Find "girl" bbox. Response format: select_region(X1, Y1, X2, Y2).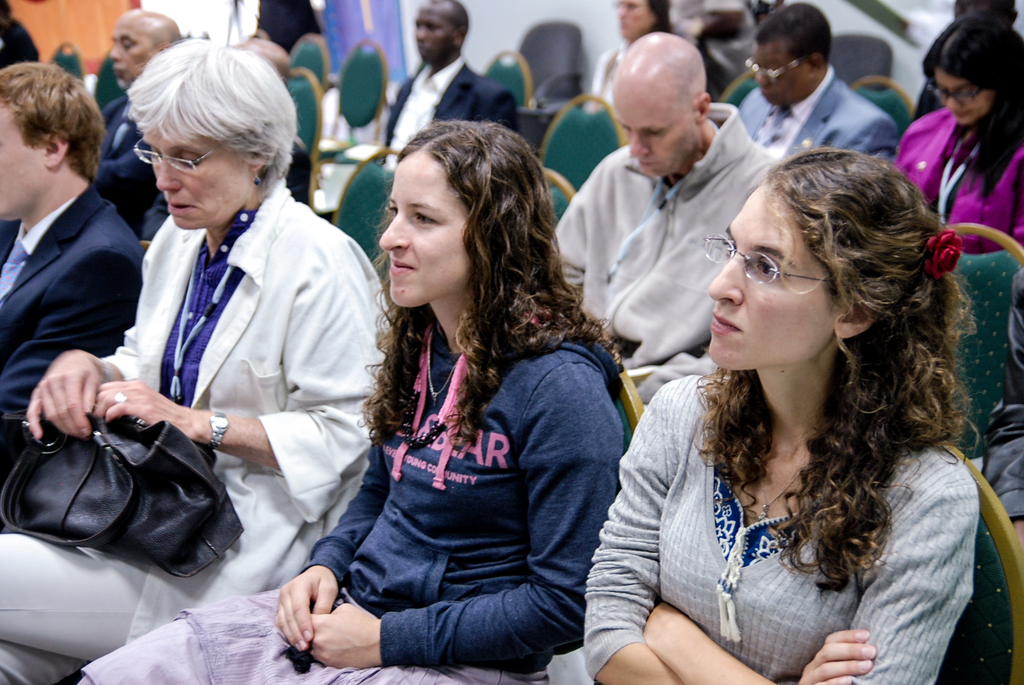
select_region(896, 11, 1023, 251).
